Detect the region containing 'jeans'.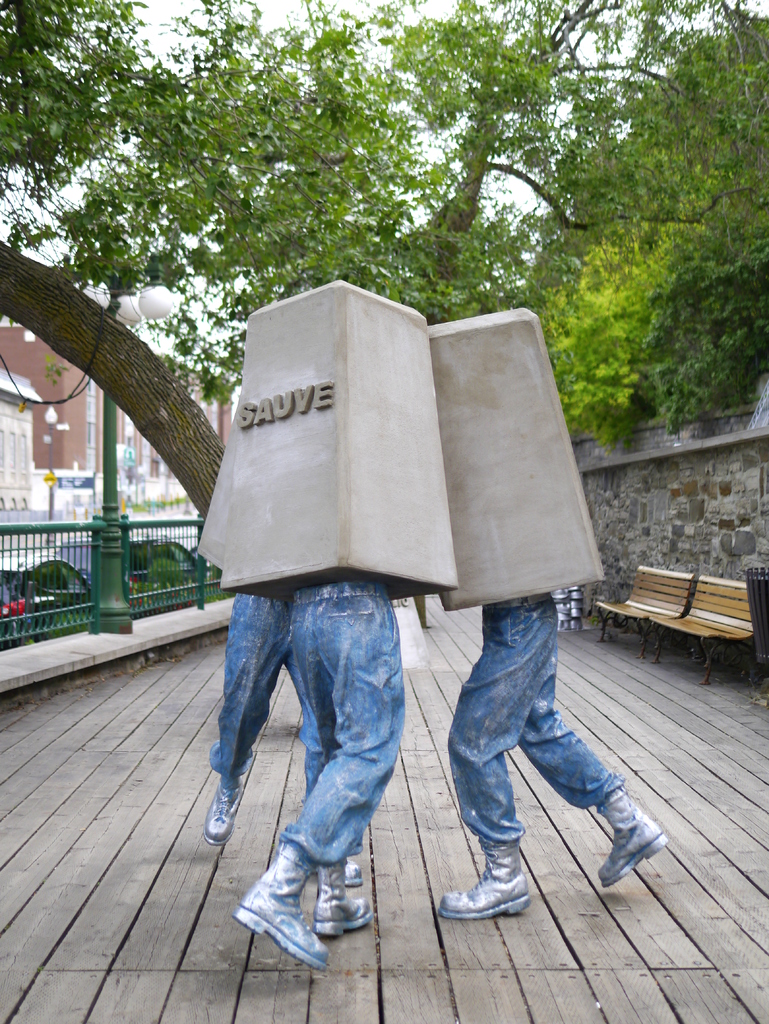
crop(292, 582, 409, 877).
